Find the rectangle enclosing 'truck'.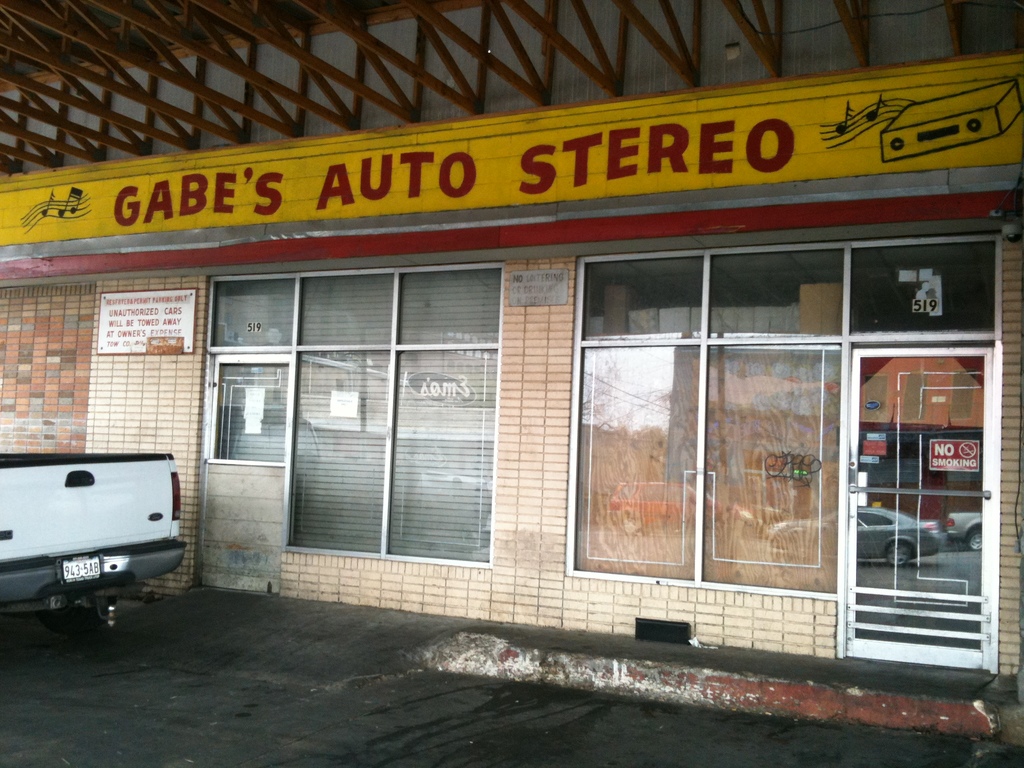
[x1=15, y1=460, x2=183, y2=625].
